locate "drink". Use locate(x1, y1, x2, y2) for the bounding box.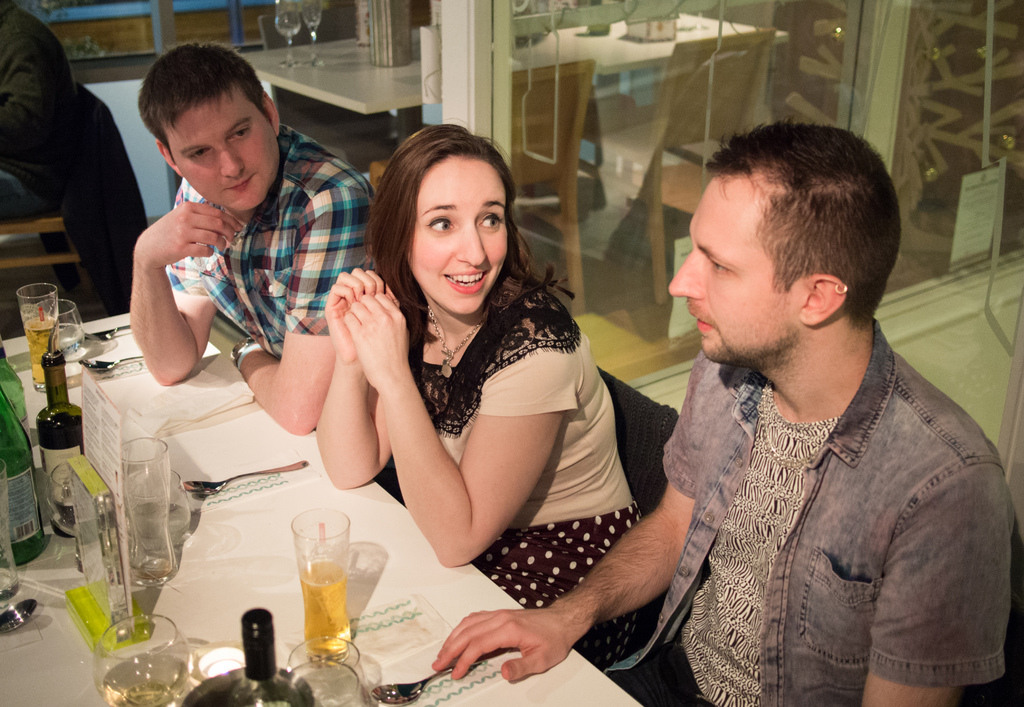
locate(0, 444, 47, 566).
